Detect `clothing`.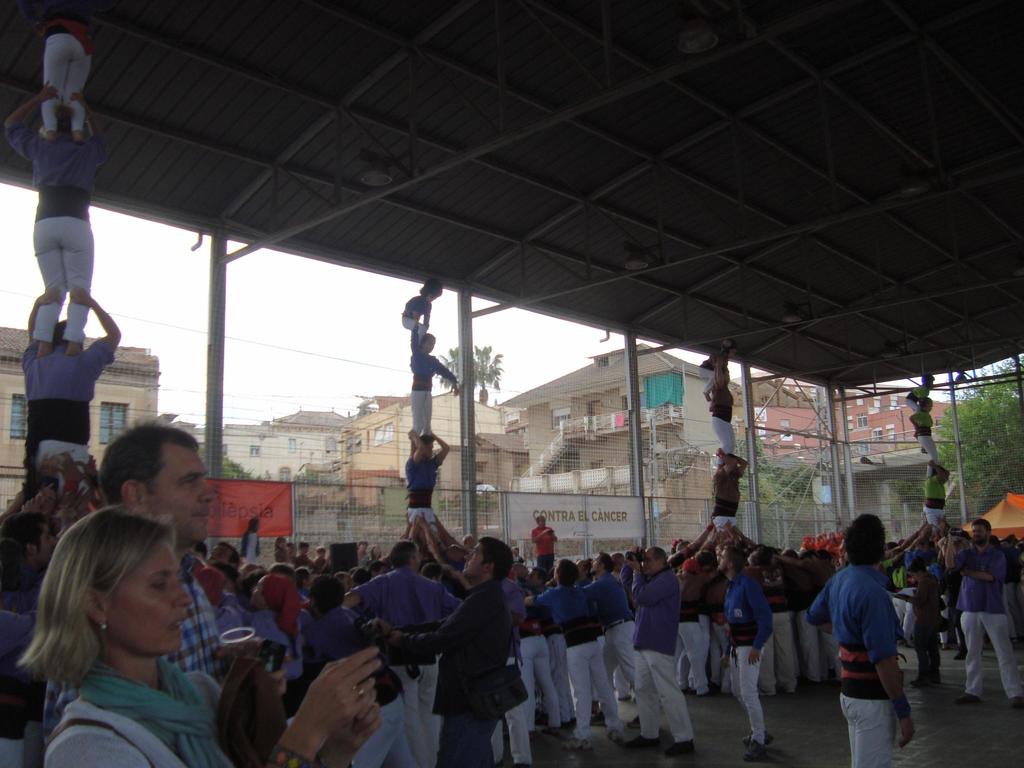
Detected at rect(708, 380, 733, 461).
